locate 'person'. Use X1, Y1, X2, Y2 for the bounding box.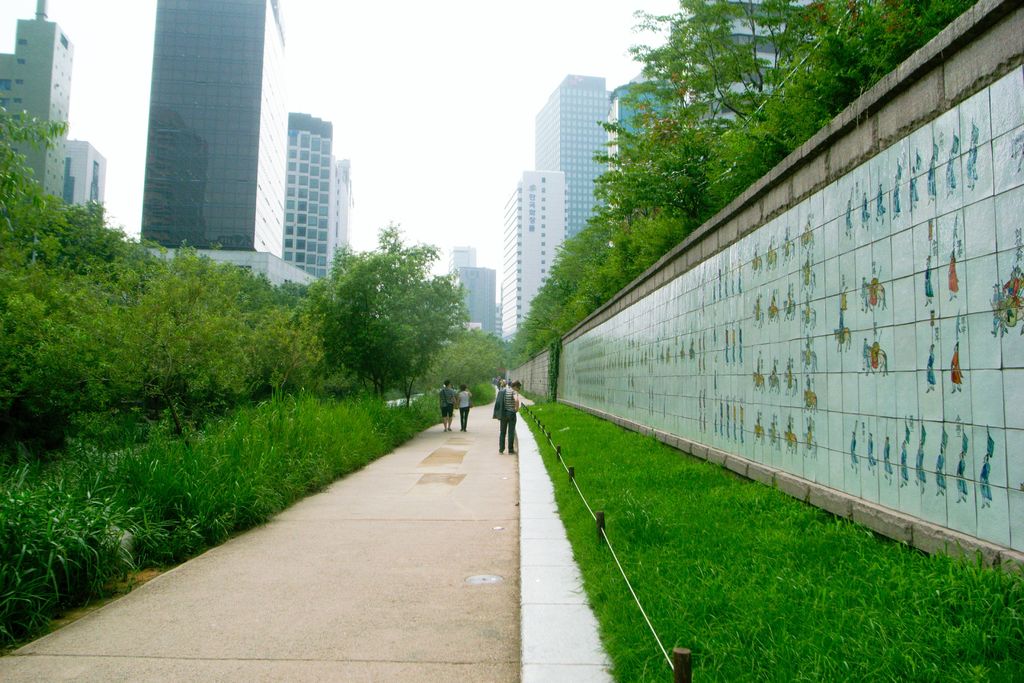
435, 378, 457, 431.
